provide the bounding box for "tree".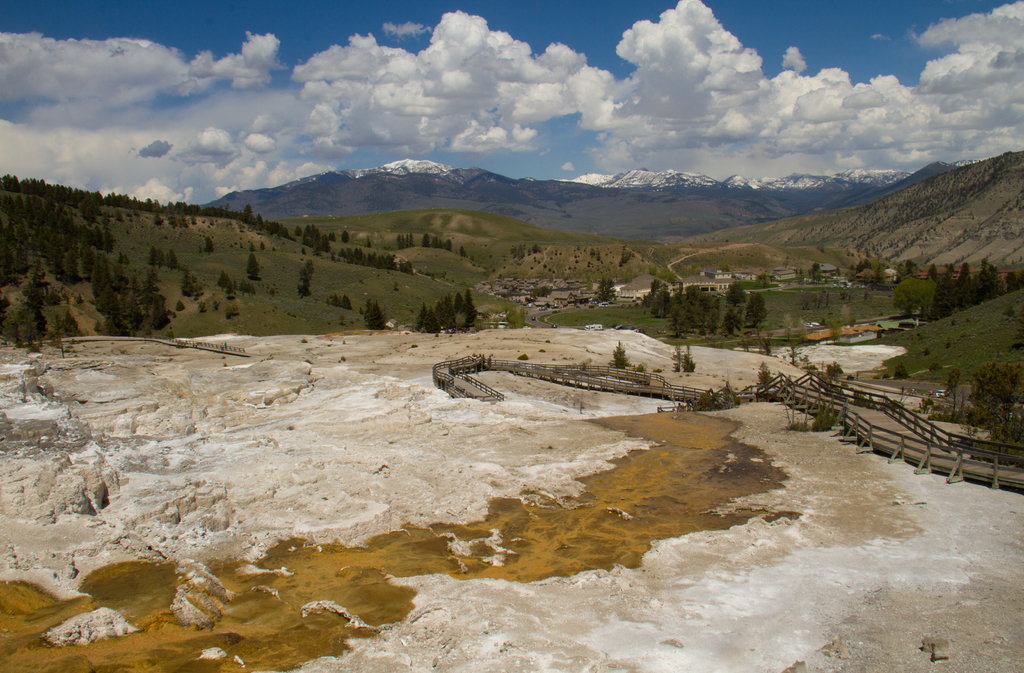
l=724, t=282, r=750, b=303.
